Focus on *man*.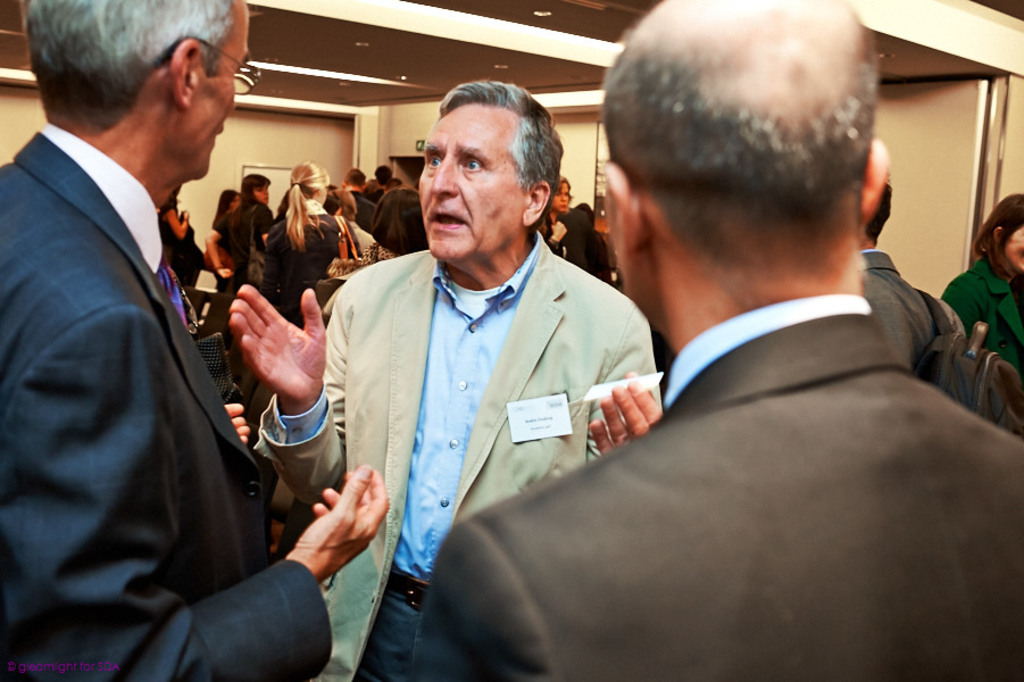
Focused at (353, 164, 439, 253).
